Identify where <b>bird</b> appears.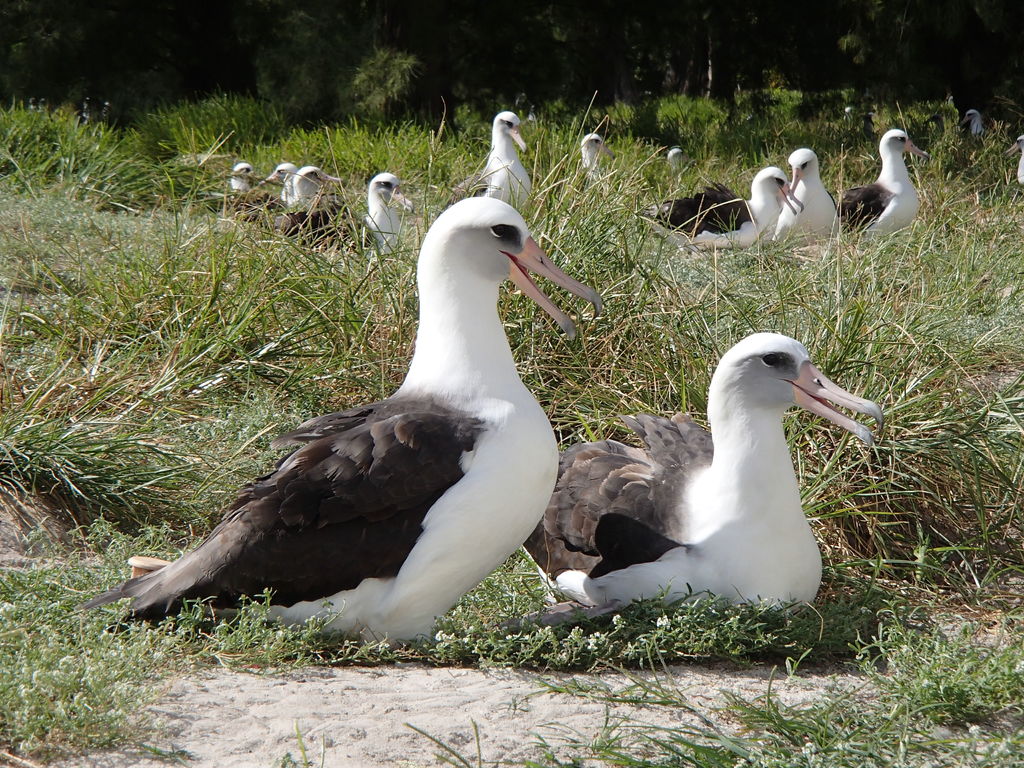
Appears at Rect(250, 162, 303, 236).
